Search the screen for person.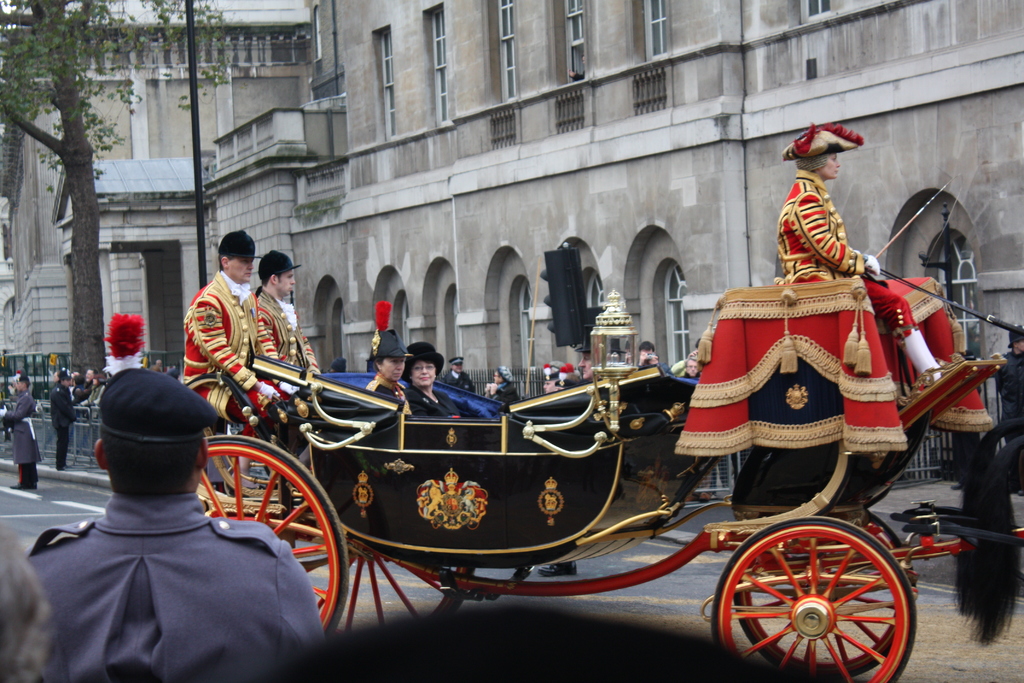
Found at <region>362, 325, 444, 415</region>.
